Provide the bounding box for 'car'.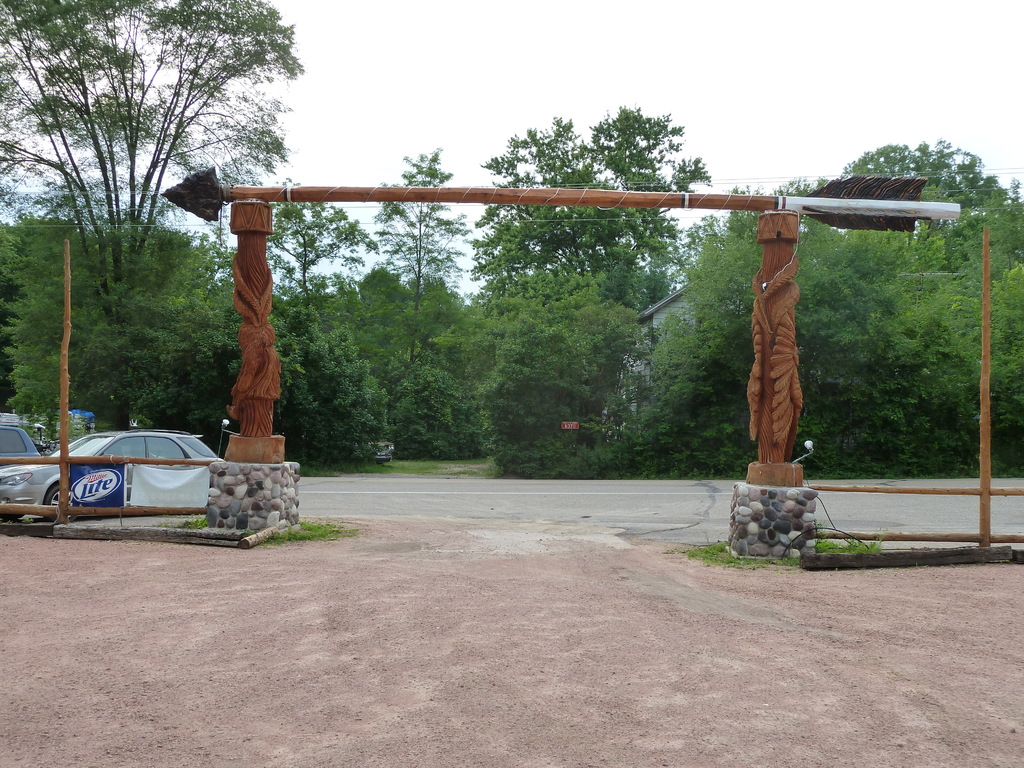
box=[30, 425, 234, 529].
